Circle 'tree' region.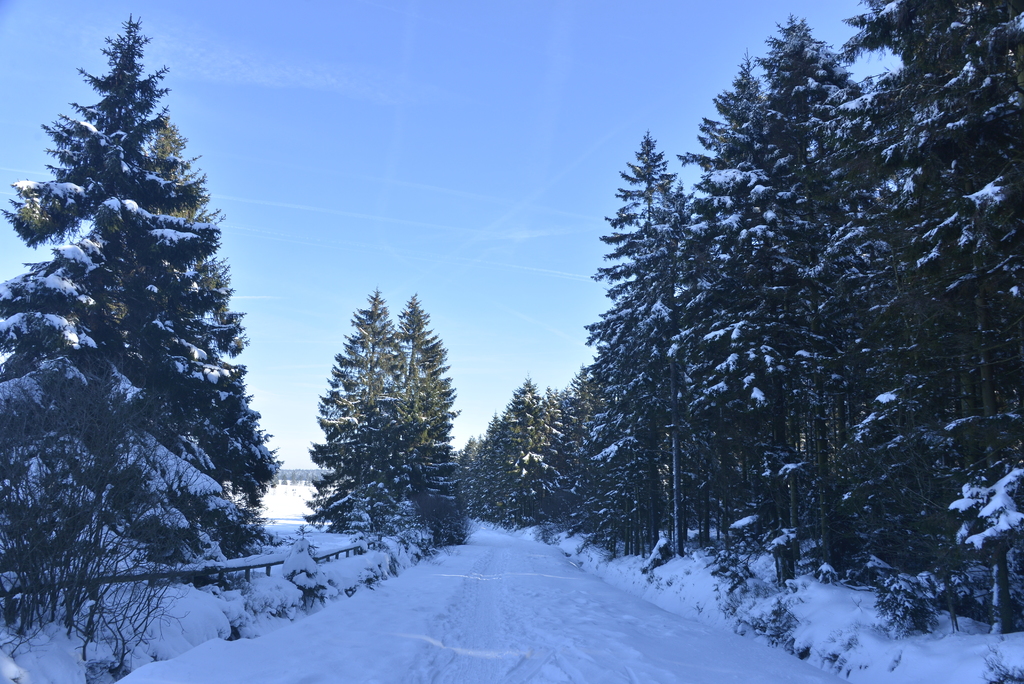
Region: left=682, top=6, right=858, bottom=590.
